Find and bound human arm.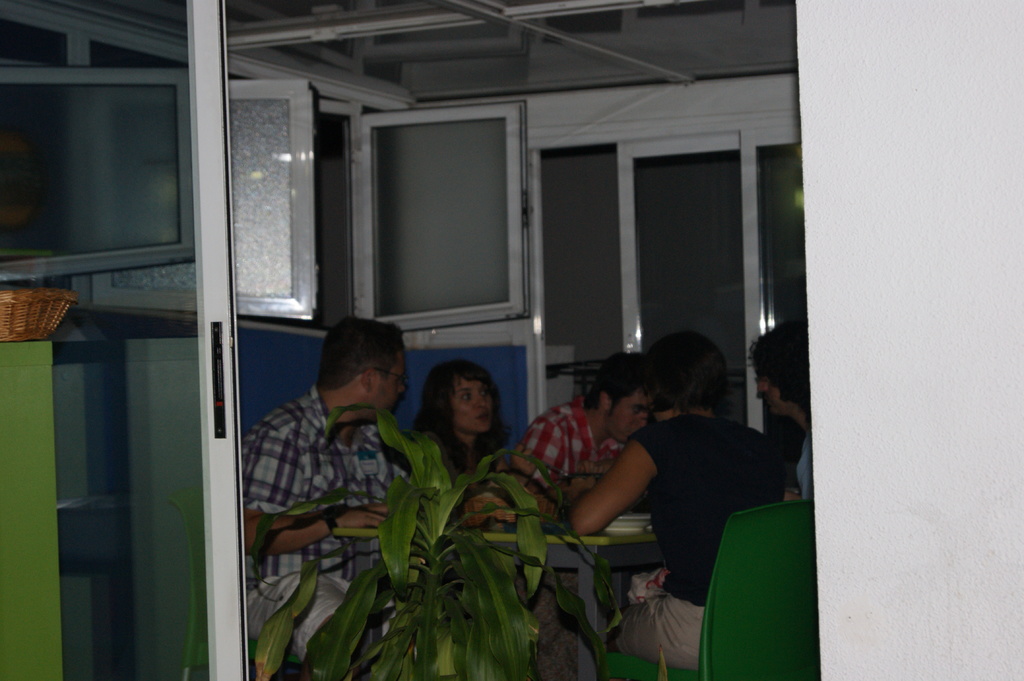
Bound: (516, 417, 606, 515).
